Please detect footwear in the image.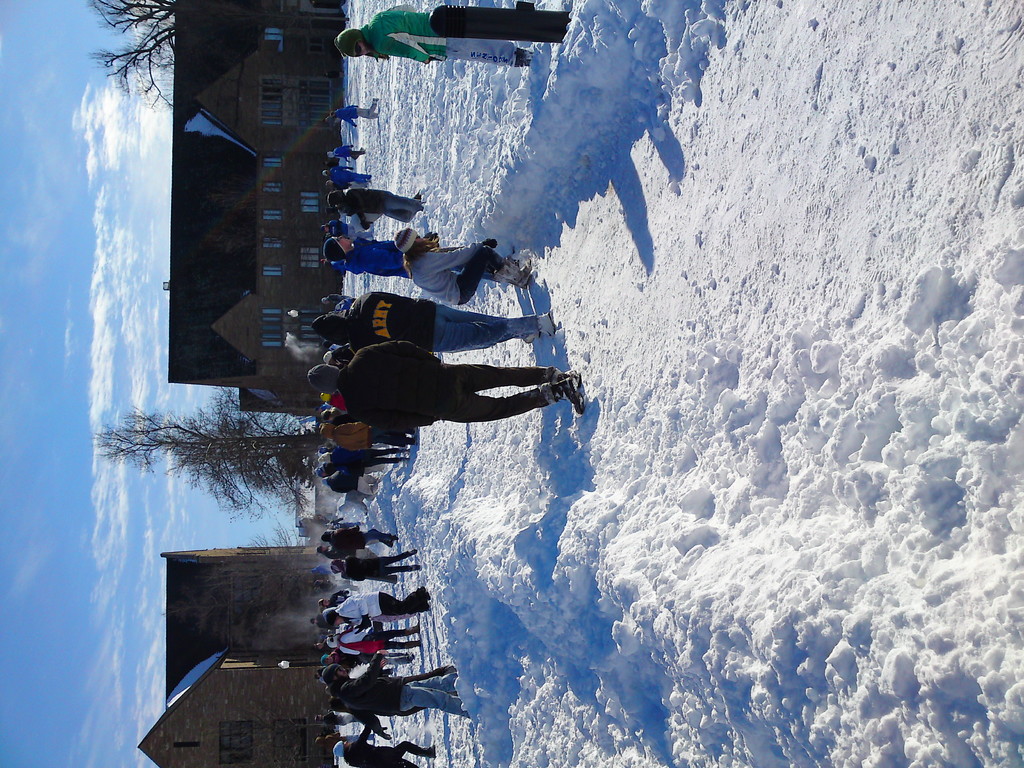
(410,563,422,572).
